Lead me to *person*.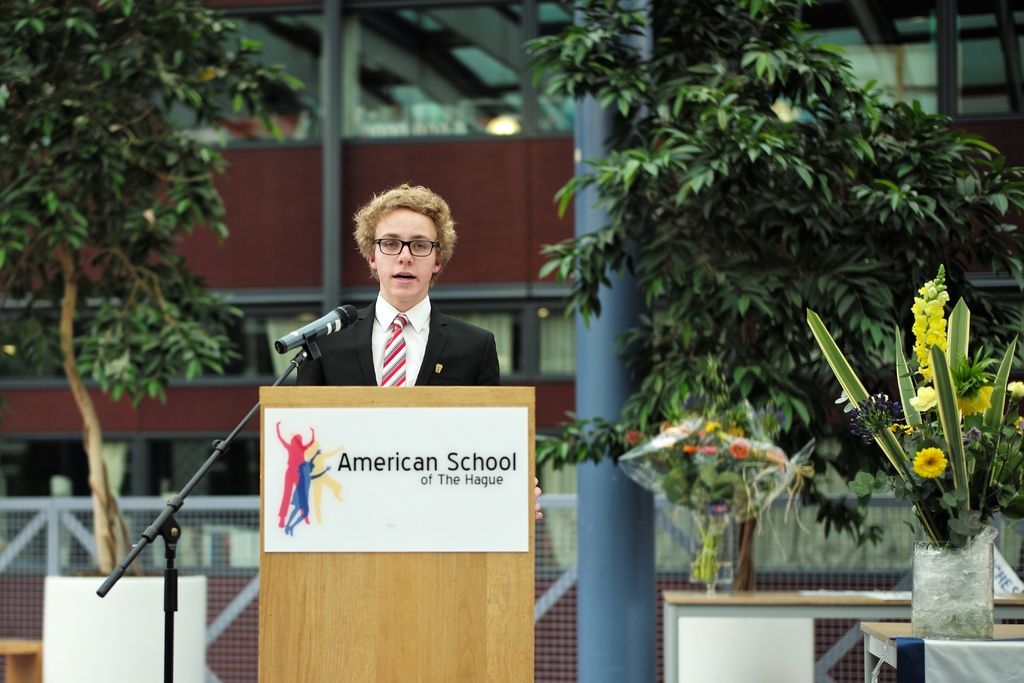
Lead to (321,177,483,386).
